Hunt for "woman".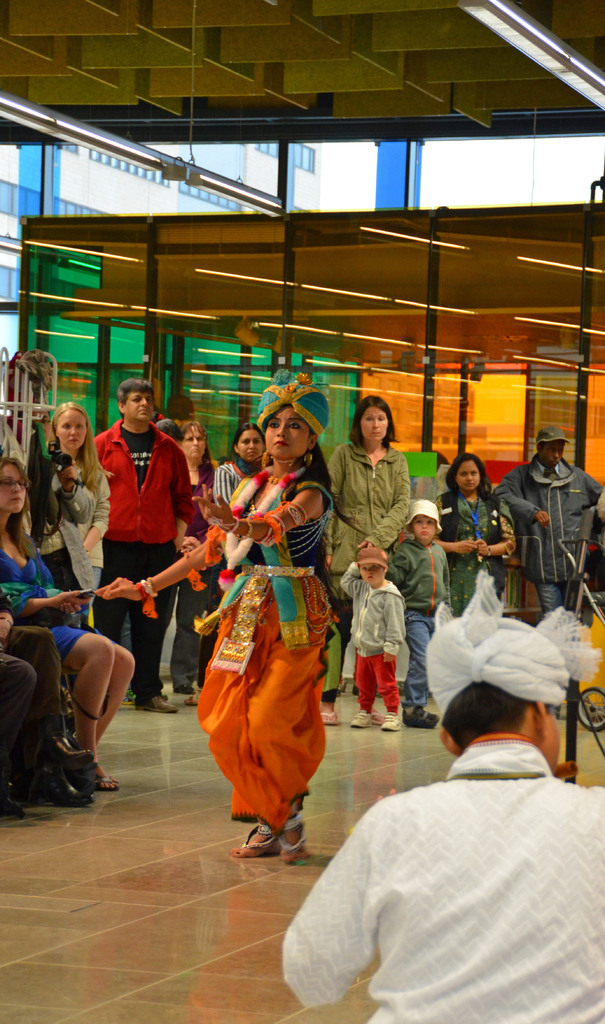
Hunted down at (x1=435, y1=458, x2=517, y2=621).
